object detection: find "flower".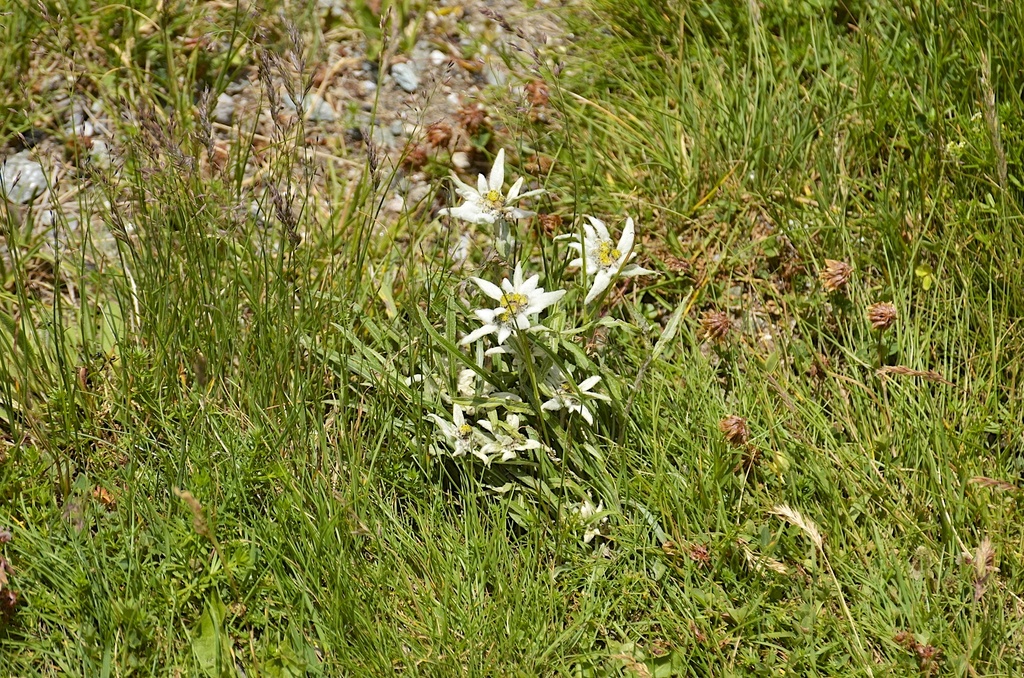
(408, 361, 451, 406).
